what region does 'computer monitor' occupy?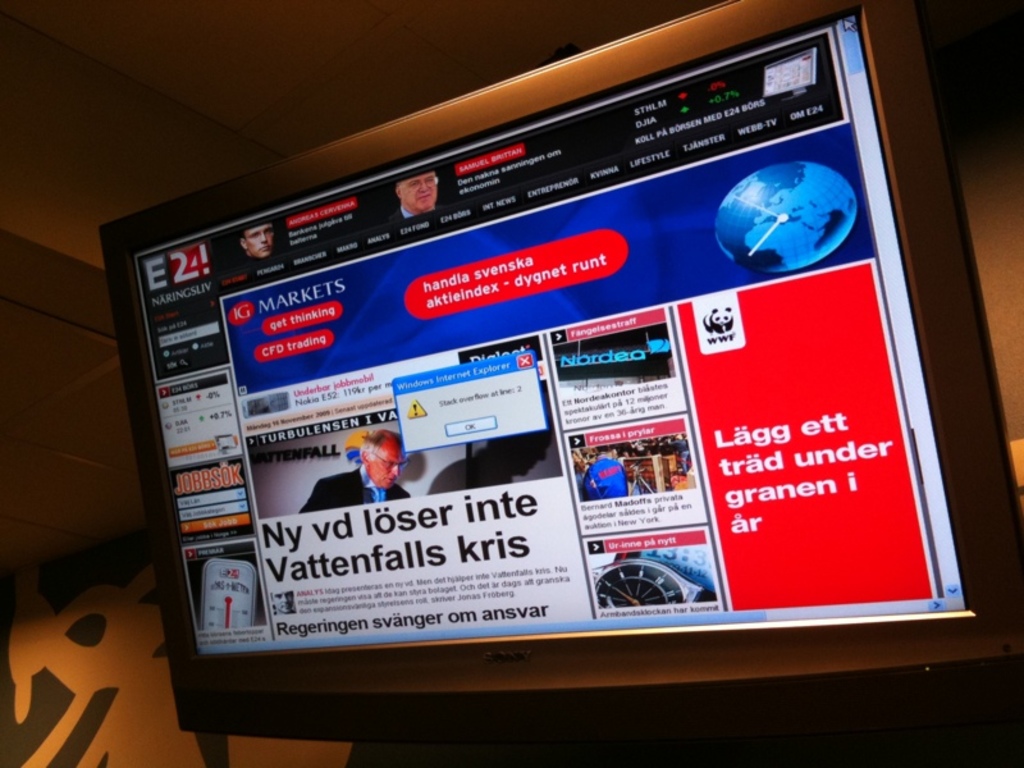
locate(95, 0, 1023, 764).
